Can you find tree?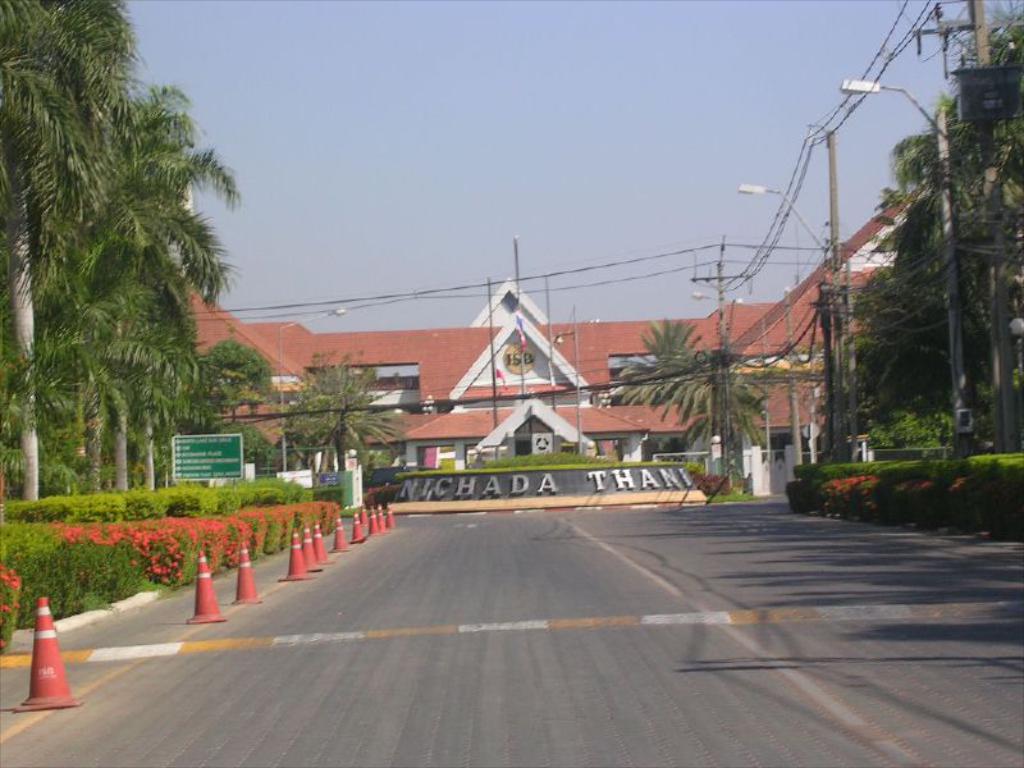
Yes, bounding box: select_region(196, 338, 269, 422).
